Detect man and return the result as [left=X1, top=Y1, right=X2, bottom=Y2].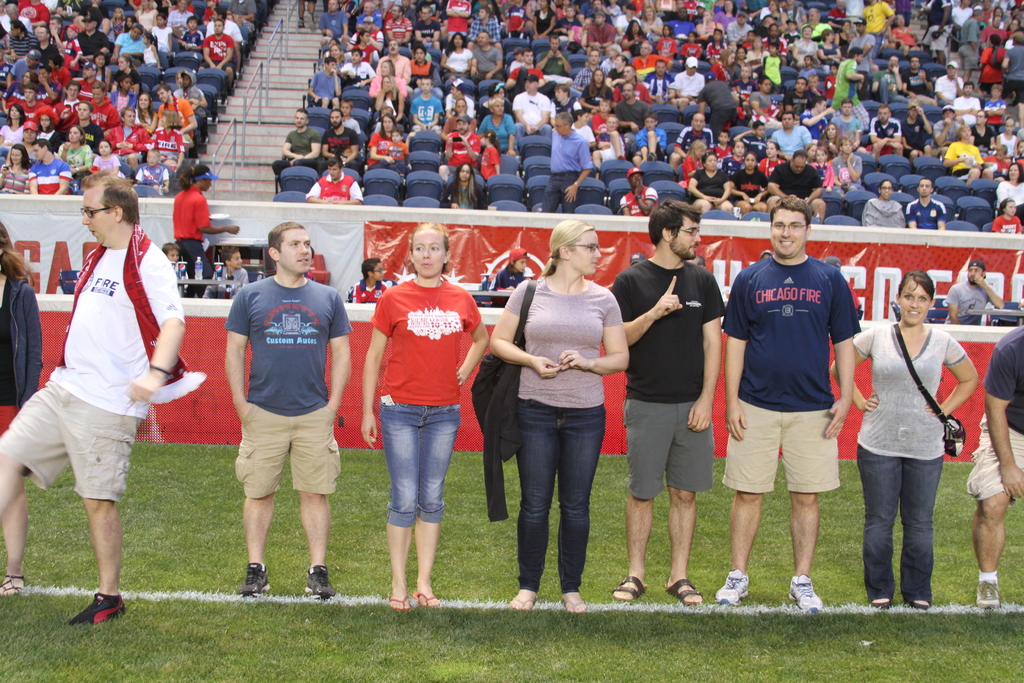
[left=544, top=109, right=591, bottom=213].
